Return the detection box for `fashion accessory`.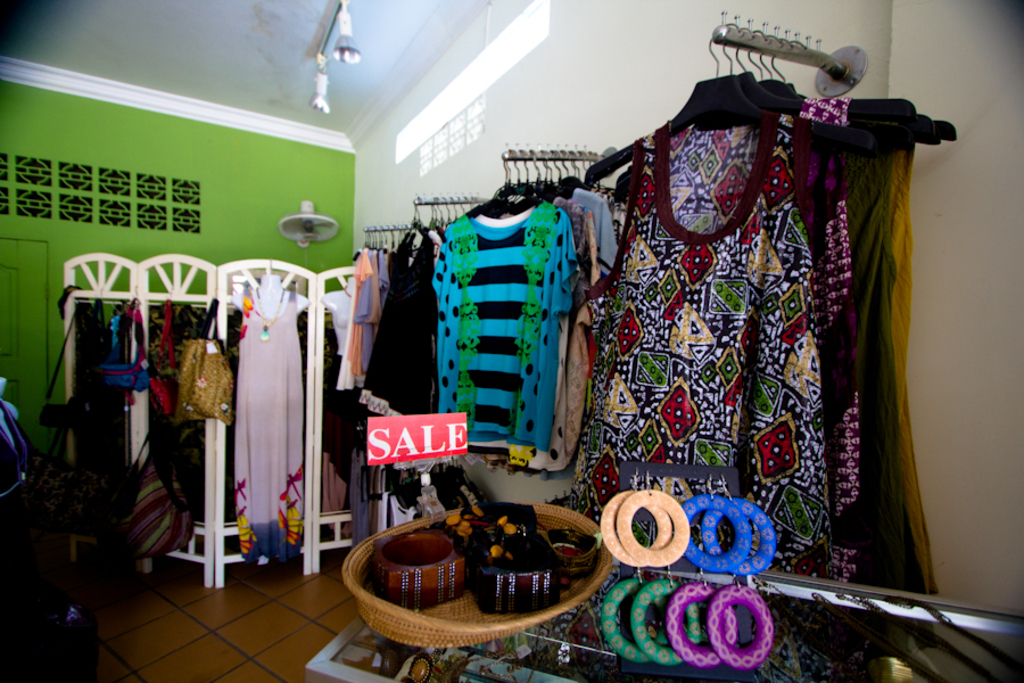
box=[602, 463, 689, 570].
